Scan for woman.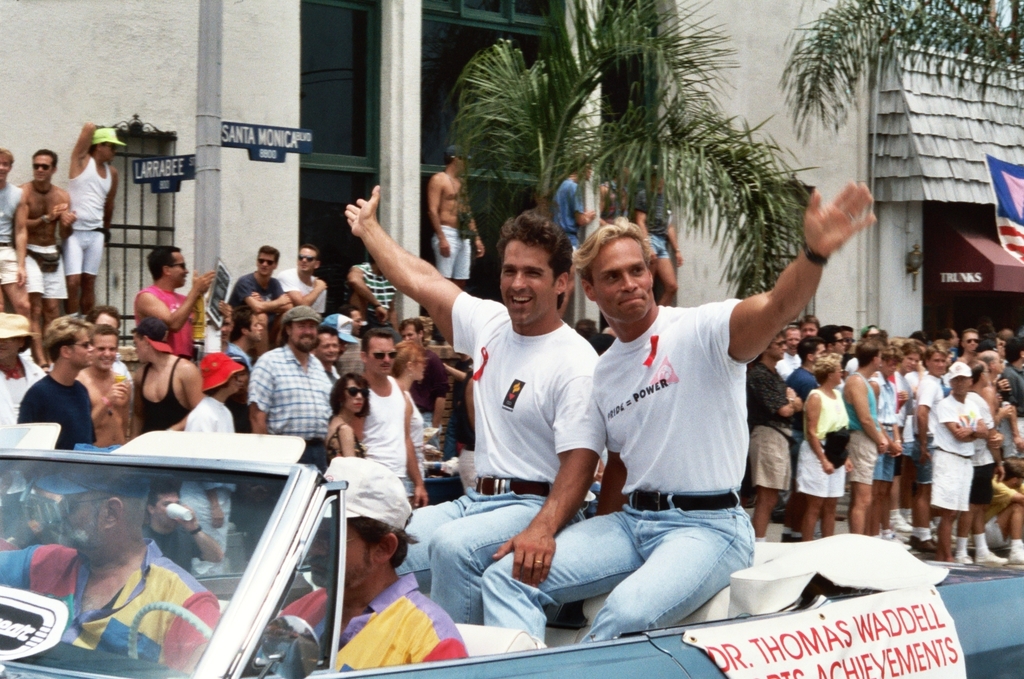
Scan result: {"left": 798, "top": 358, "right": 858, "bottom": 539}.
